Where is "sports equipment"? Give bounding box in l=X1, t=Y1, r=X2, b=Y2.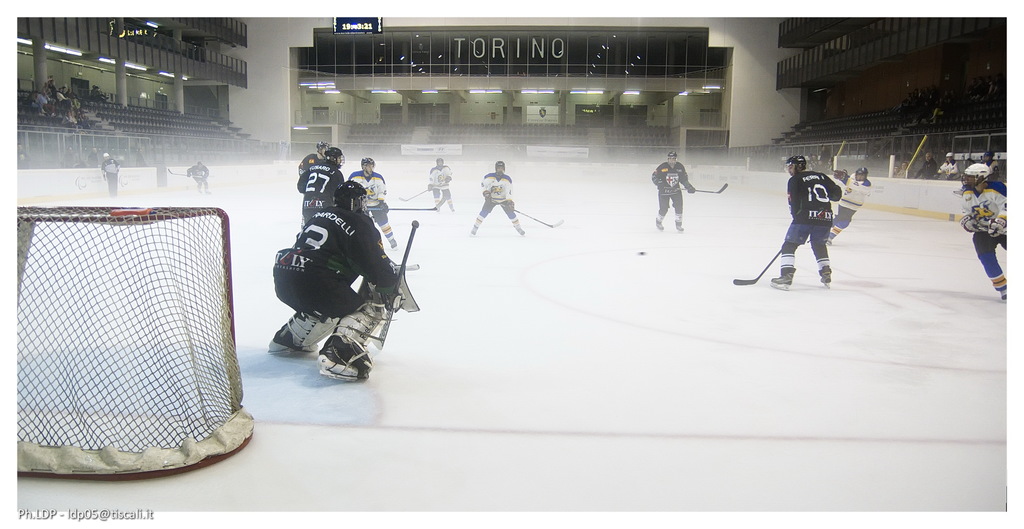
l=17, t=205, r=254, b=475.
